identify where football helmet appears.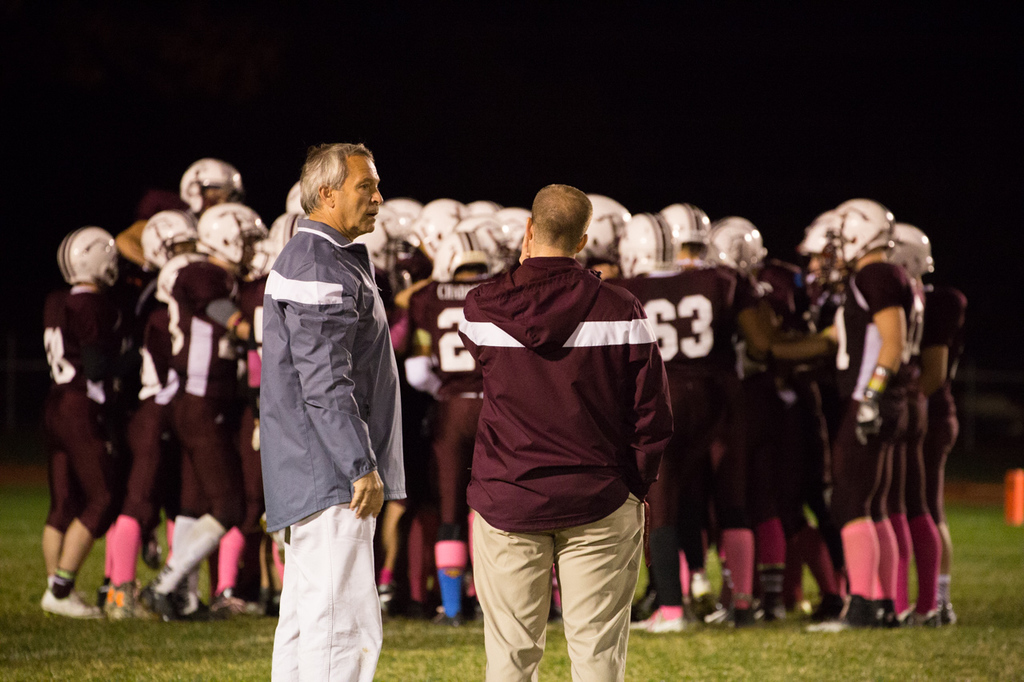
Appears at [left=422, top=217, right=494, bottom=281].
